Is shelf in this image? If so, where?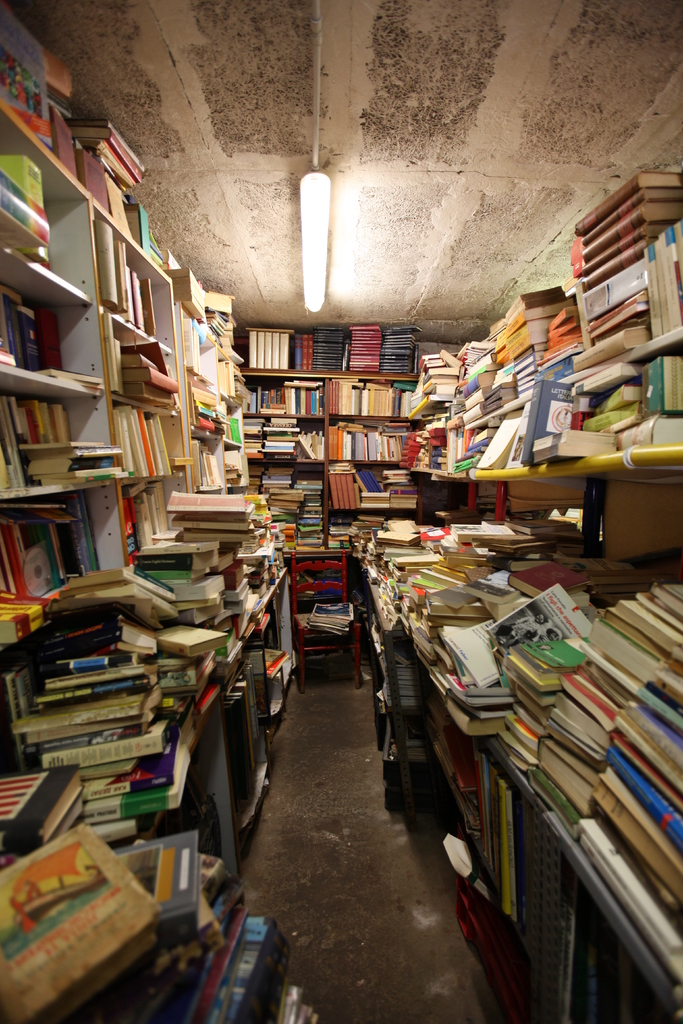
Yes, at Rect(329, 385, 427, 426).
